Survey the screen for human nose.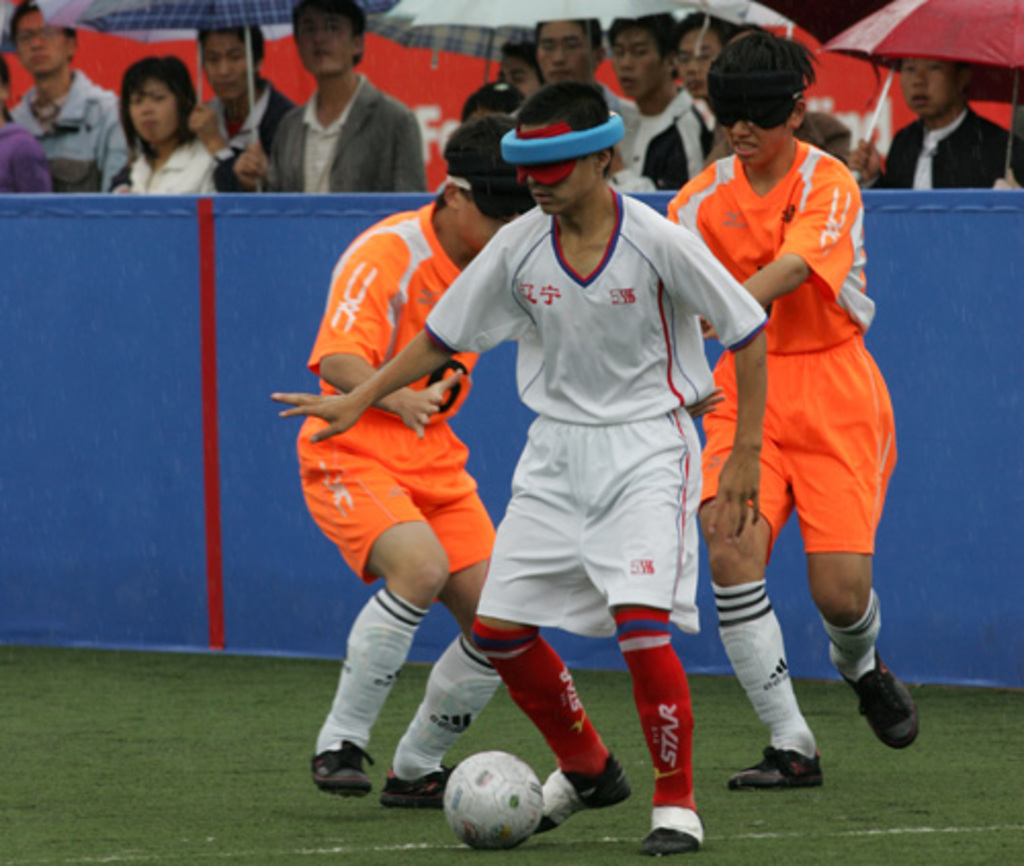
Survey found: (x1=618, y1=49, x2=633, y2=70).
